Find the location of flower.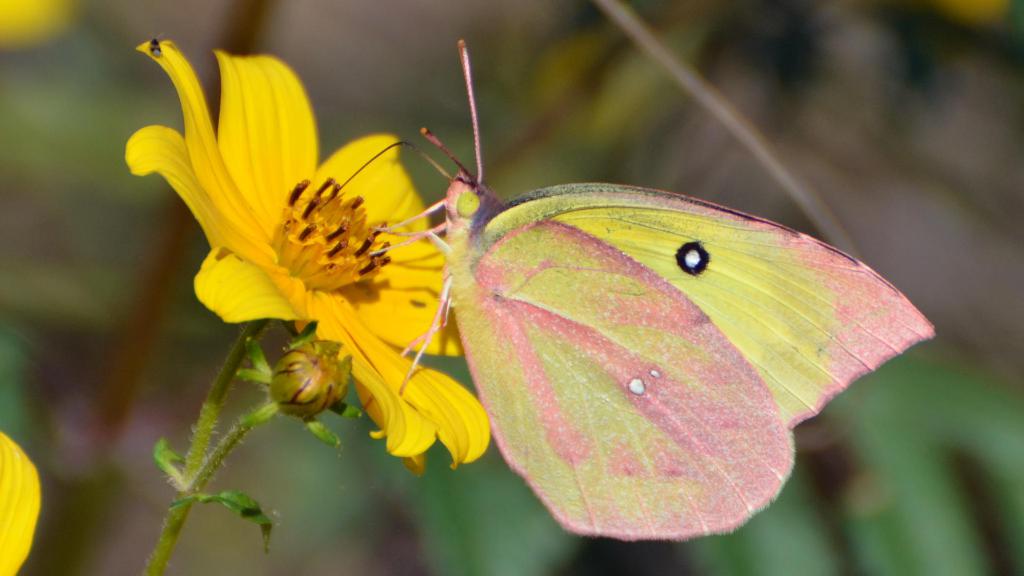
Location: <box>125,26,501,476</box>.
